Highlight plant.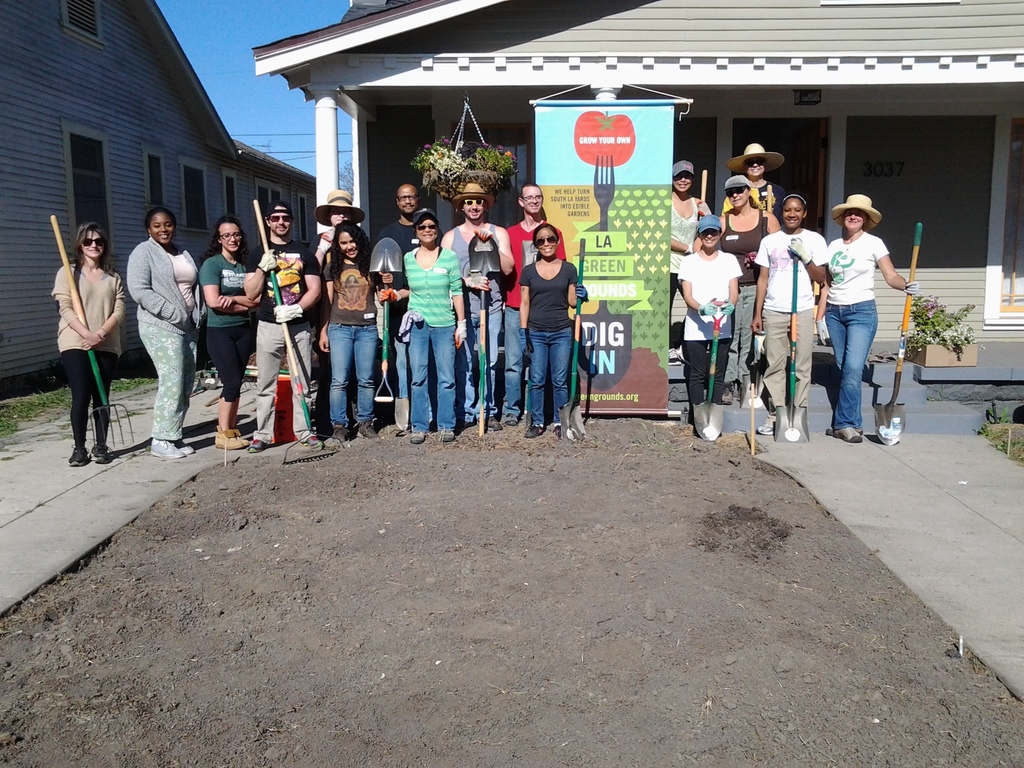
Highlighted region: [x1=907, y1=289, x2=976, y2=362].
